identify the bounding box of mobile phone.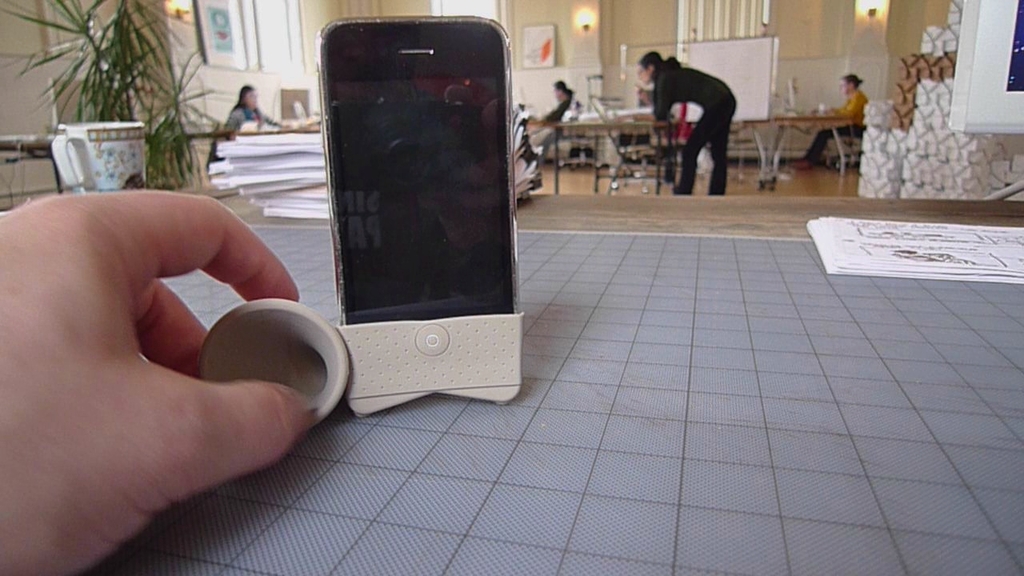
[296,15,529,388].
